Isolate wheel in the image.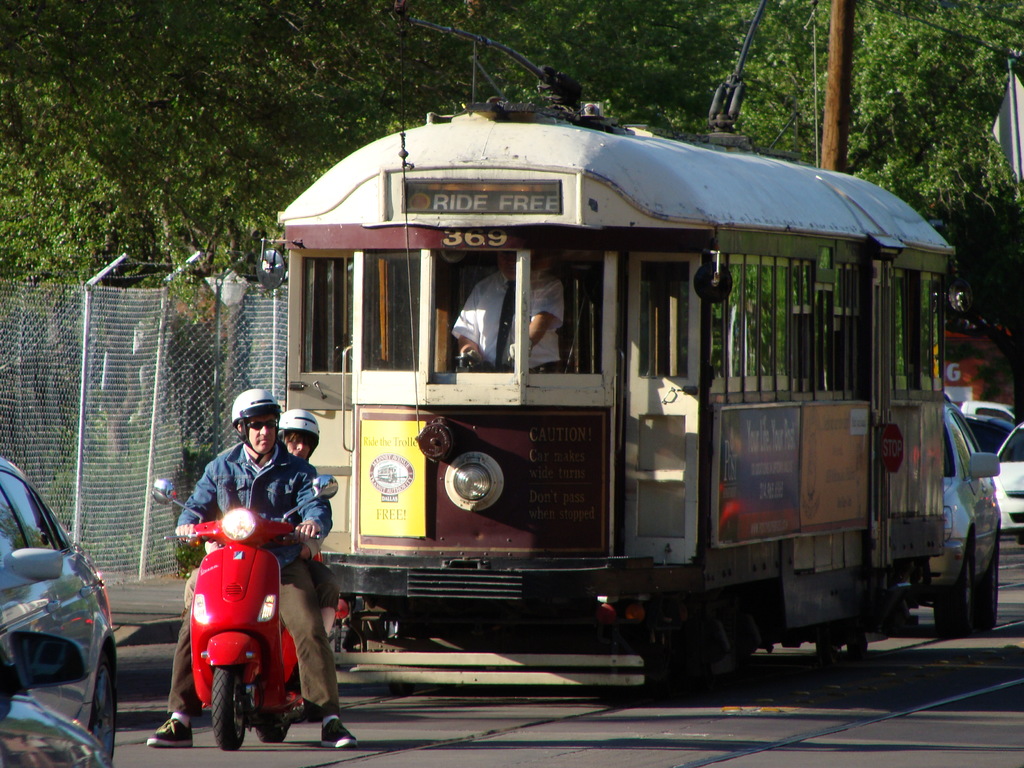
Isolated region: (x1=250, y1=712, x2=292, y2=746).
